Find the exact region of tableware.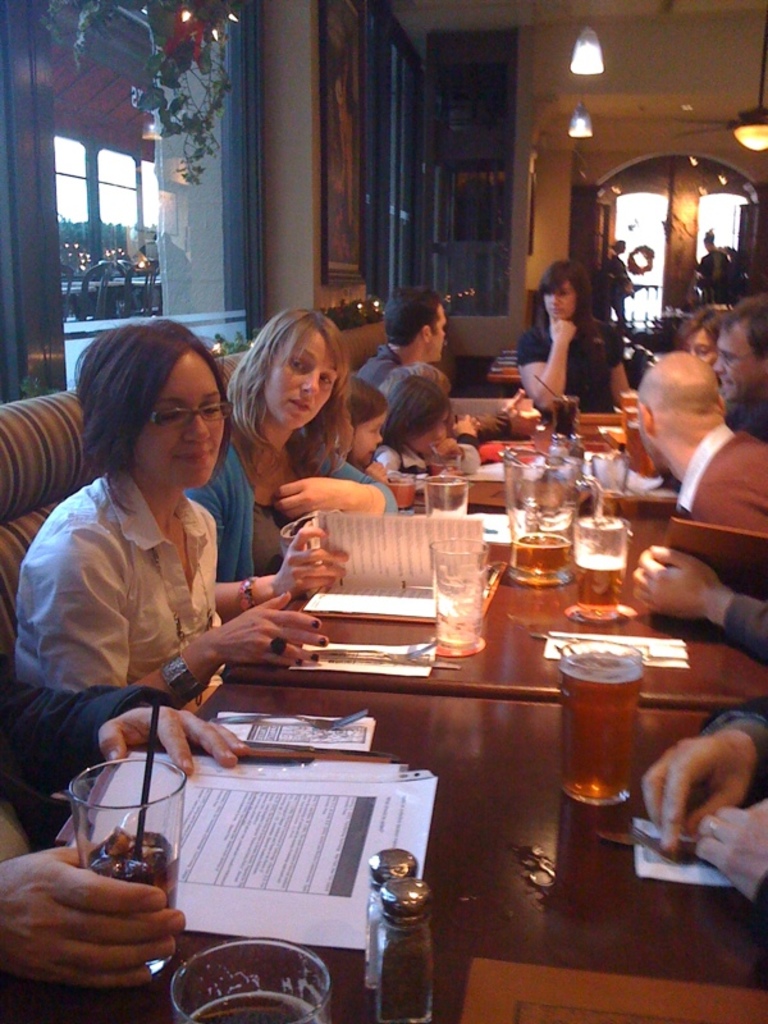
Exact region: bbox=(627, 829, 722, 865).
